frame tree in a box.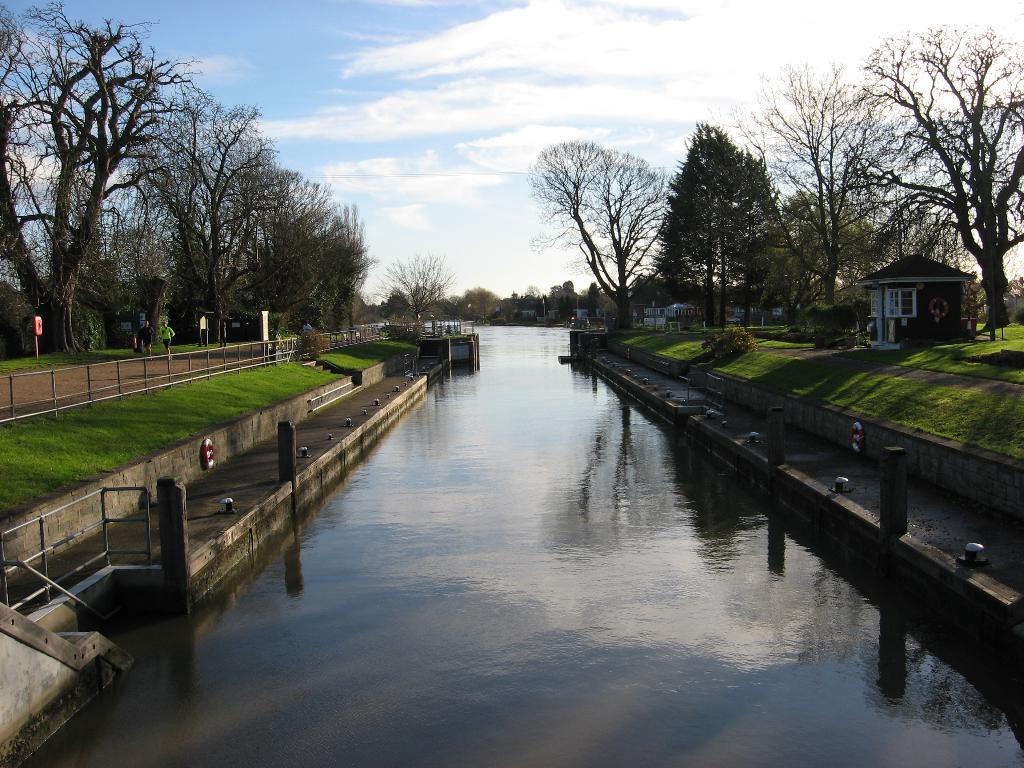
pyautogui.locateOnScreen(0, 0, 191, 353).
